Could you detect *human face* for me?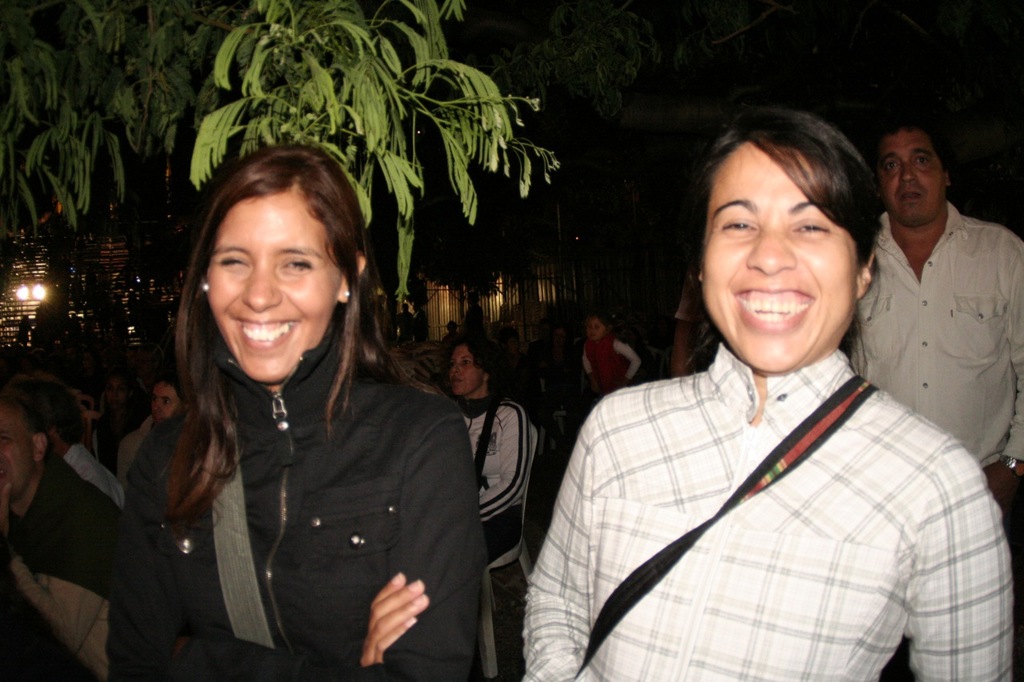
Detection result: <box>0,409,37,507</box>.
